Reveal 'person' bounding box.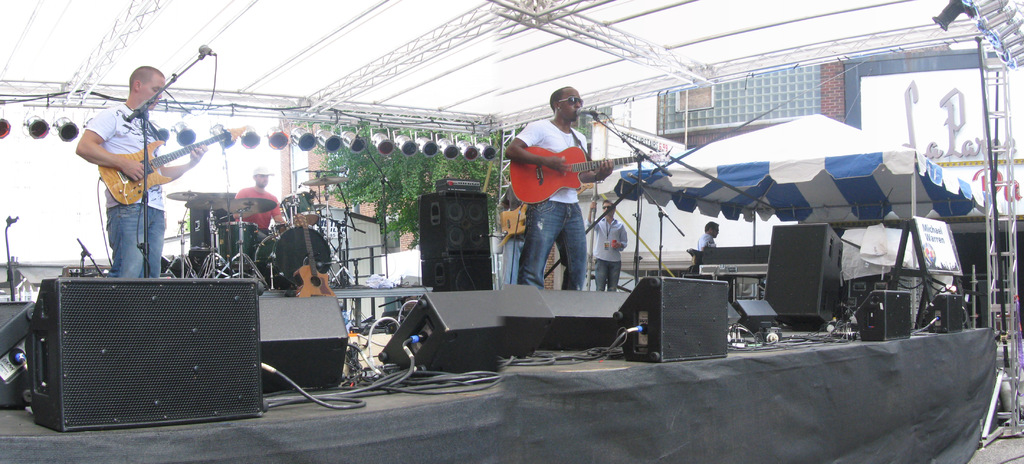
Revealed: <box>583,204,629,288</box>.
